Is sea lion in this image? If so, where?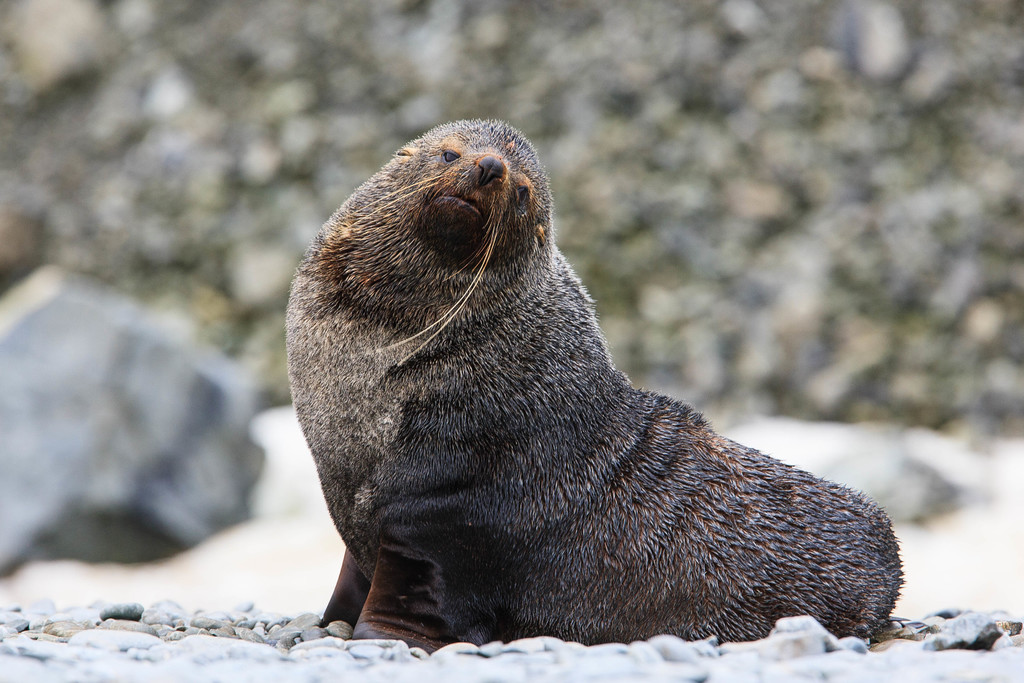
Yes, at 292, 117, 903, 649.
